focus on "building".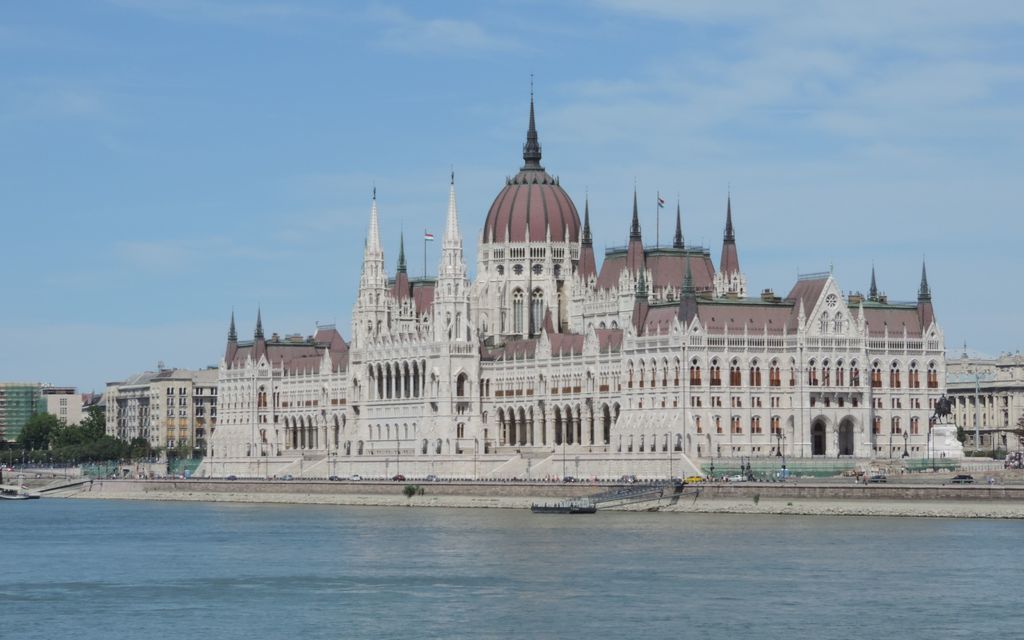
Focused at l=948, t=345, r=1023, b=459.
